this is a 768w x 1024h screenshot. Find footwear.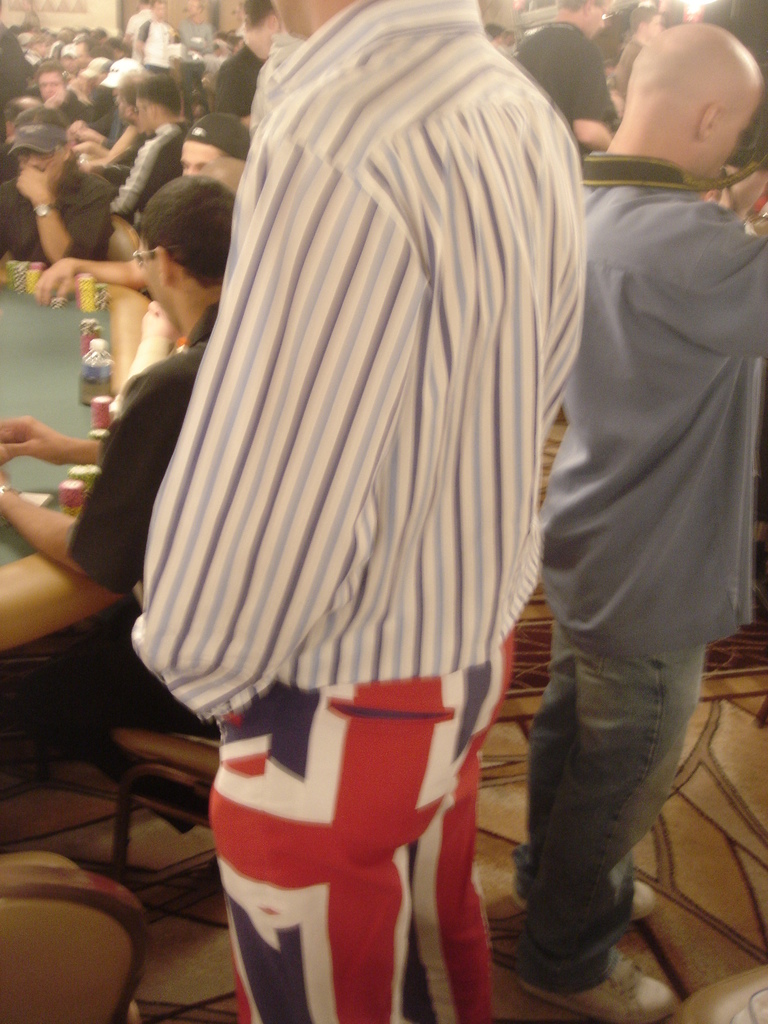
Bounding box: 517:948:679:1023.
